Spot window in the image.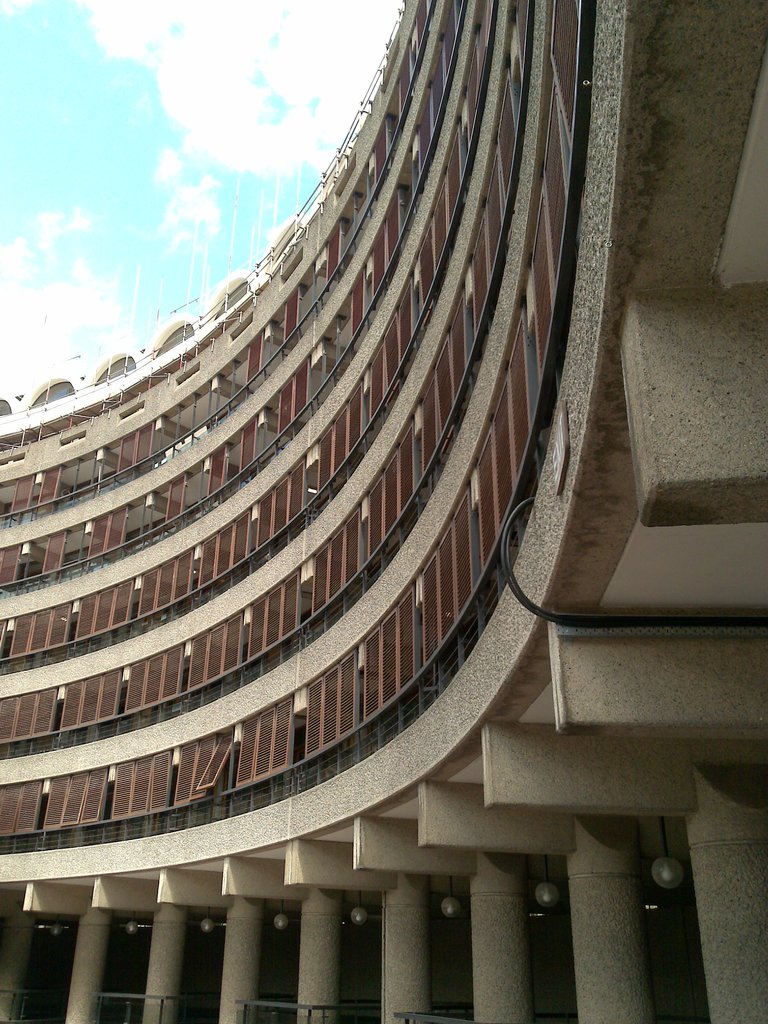
window found at bbox=[235, 641, 284, 684].
